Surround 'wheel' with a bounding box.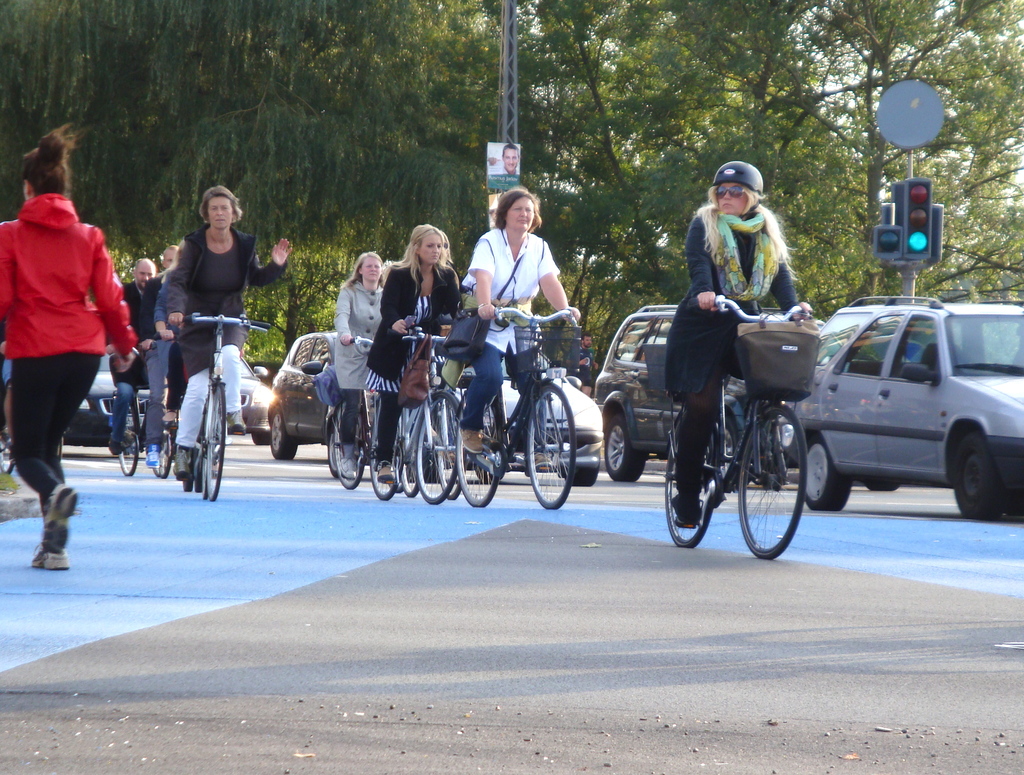
202, 382, 227, 502.
